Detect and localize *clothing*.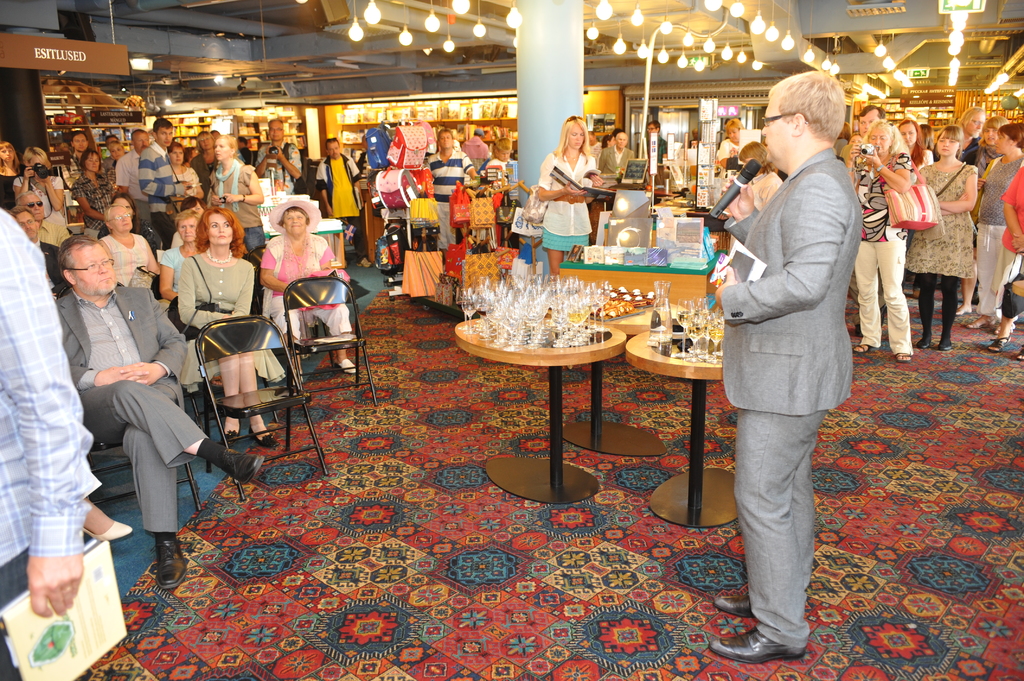
Localized at <box>264,230,367,344</box>.
